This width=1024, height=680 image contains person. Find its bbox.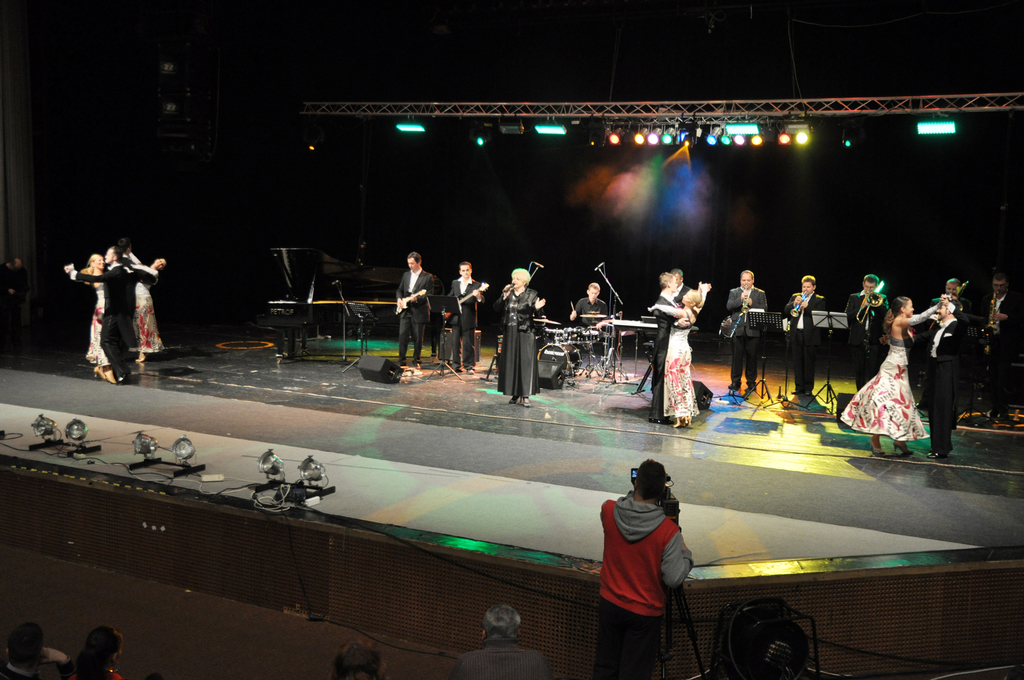
{"x1": 908, "y1": 295, "x2": 964, "y2": 457}.
